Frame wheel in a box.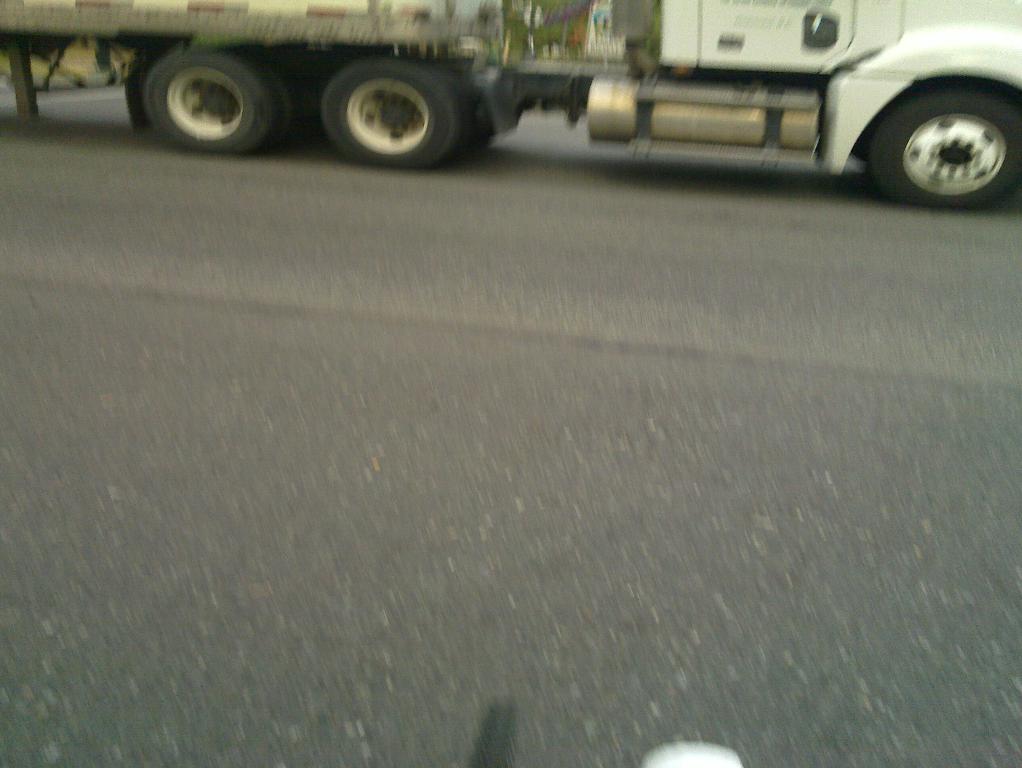
861, 66, 1013, 183.
